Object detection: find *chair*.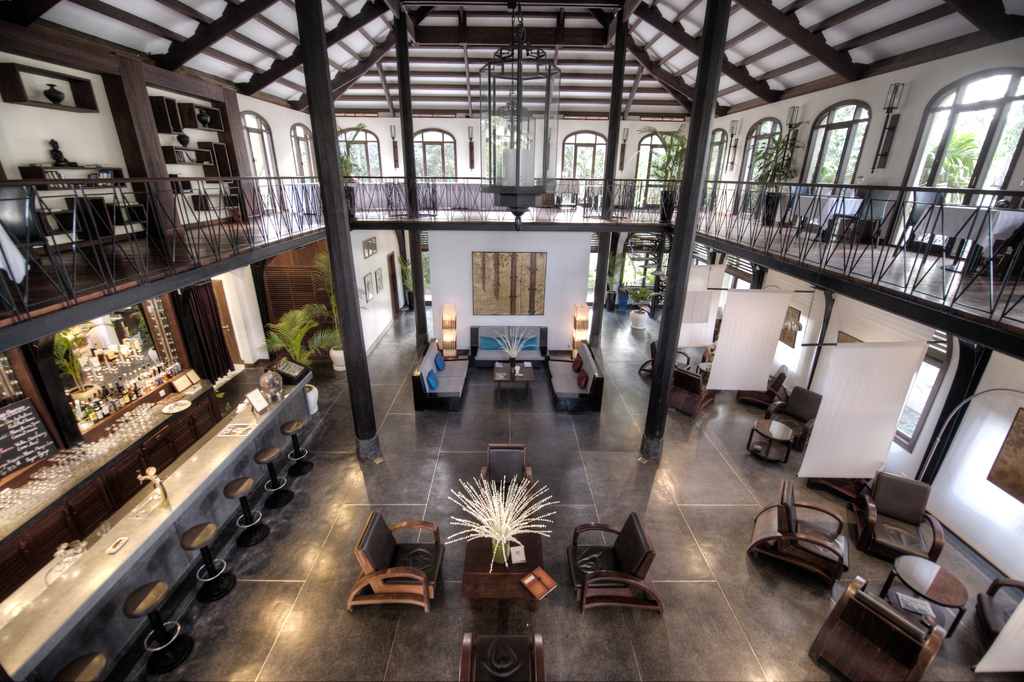
<box>746,478,850,589</box>.
